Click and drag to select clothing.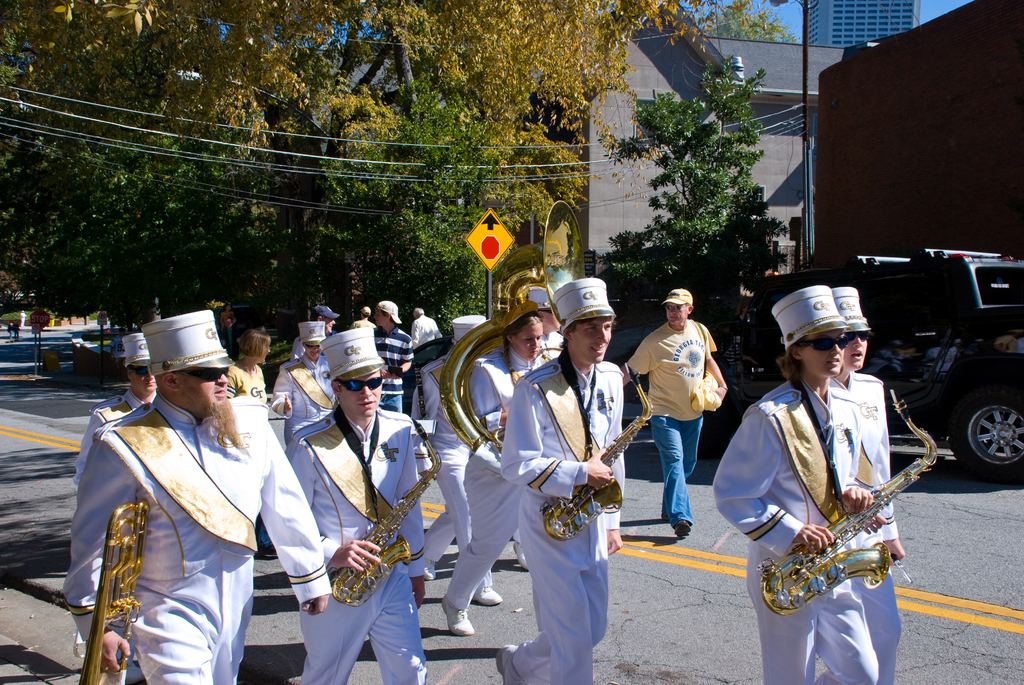
Selection: (left=372, top=320, right=412, bottom=413).
